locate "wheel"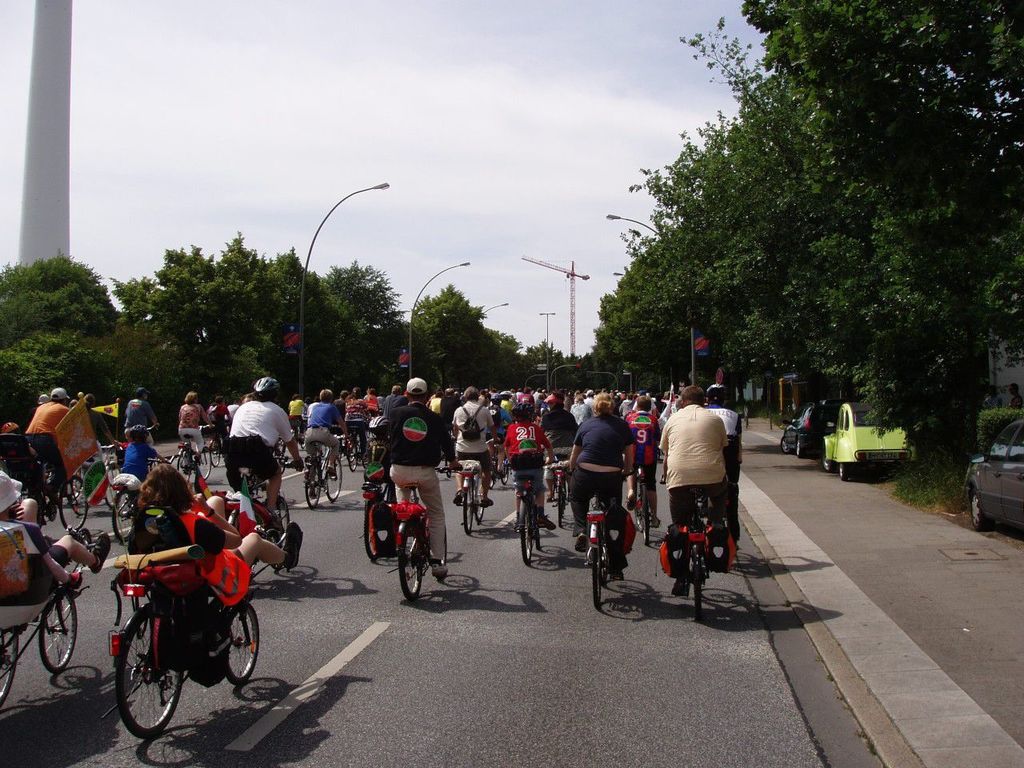
{"left": 778, "top": 435, "right": 792, "bottom": 454}
